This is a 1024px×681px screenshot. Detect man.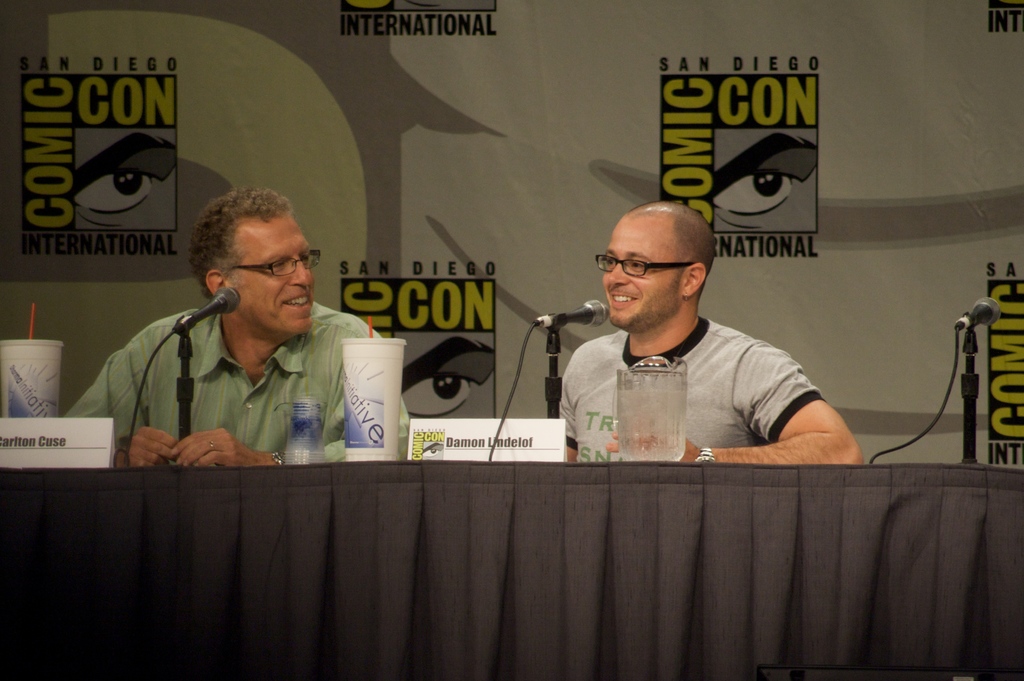
<box>554,198,863,469</box>.
